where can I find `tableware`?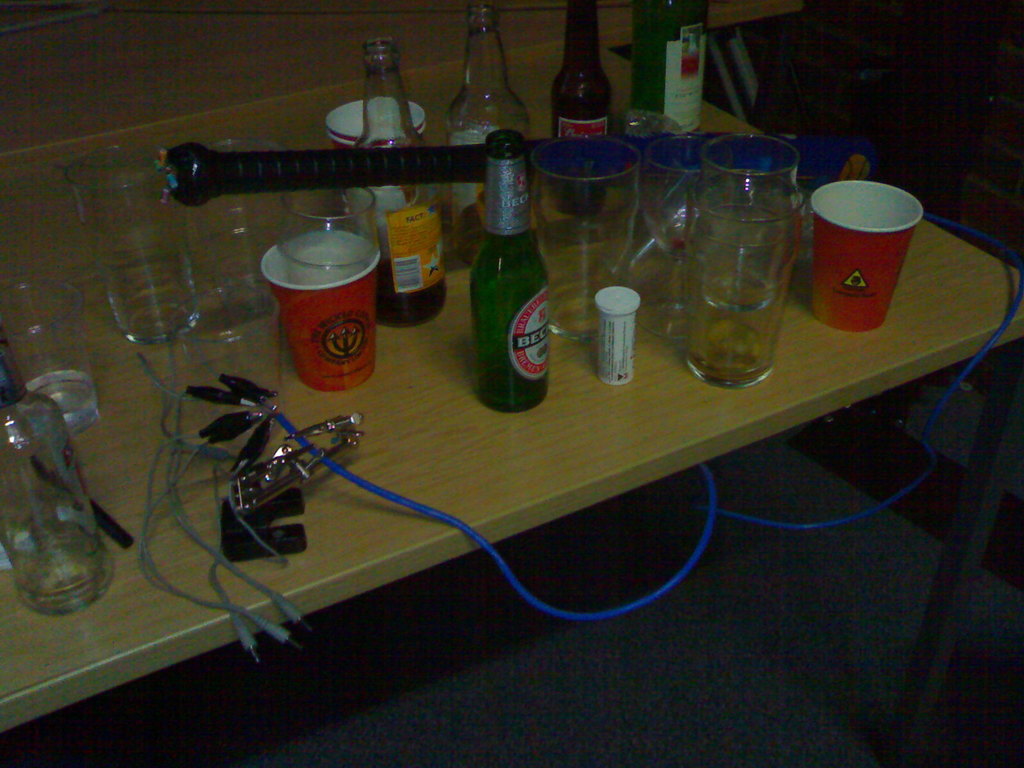
You can find it at [535,132,641,345].
